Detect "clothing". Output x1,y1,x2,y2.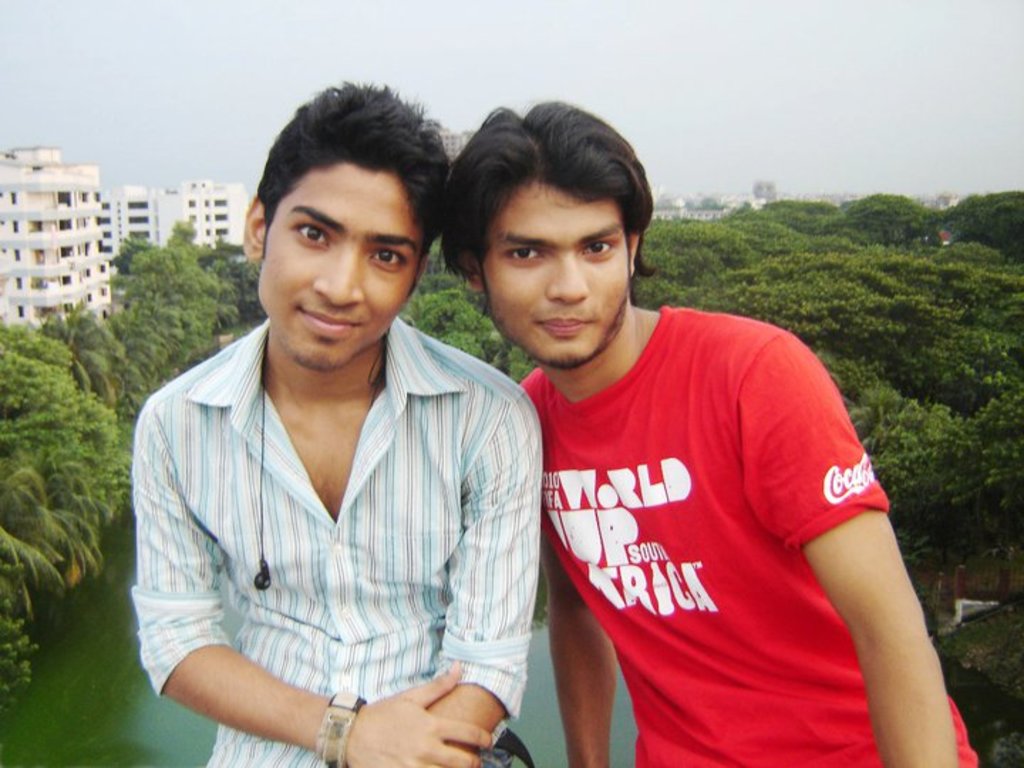
131,292,545,747.
